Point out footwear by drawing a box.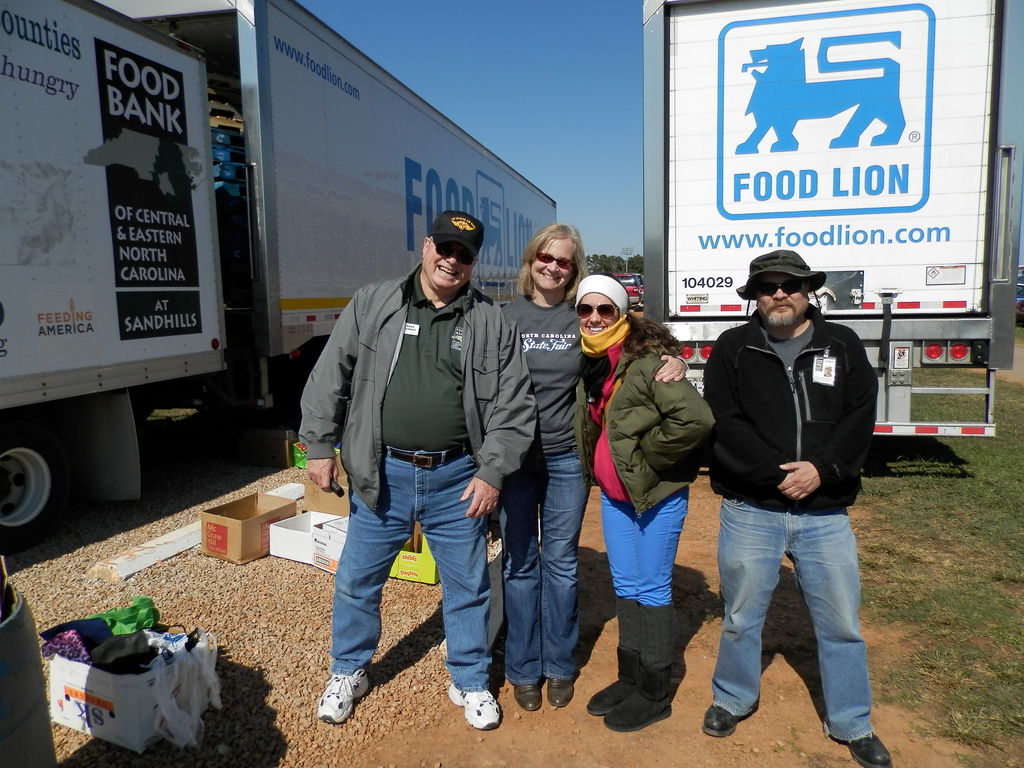
pyautogui.locateOnScreen(605, 662, 673, 733).
